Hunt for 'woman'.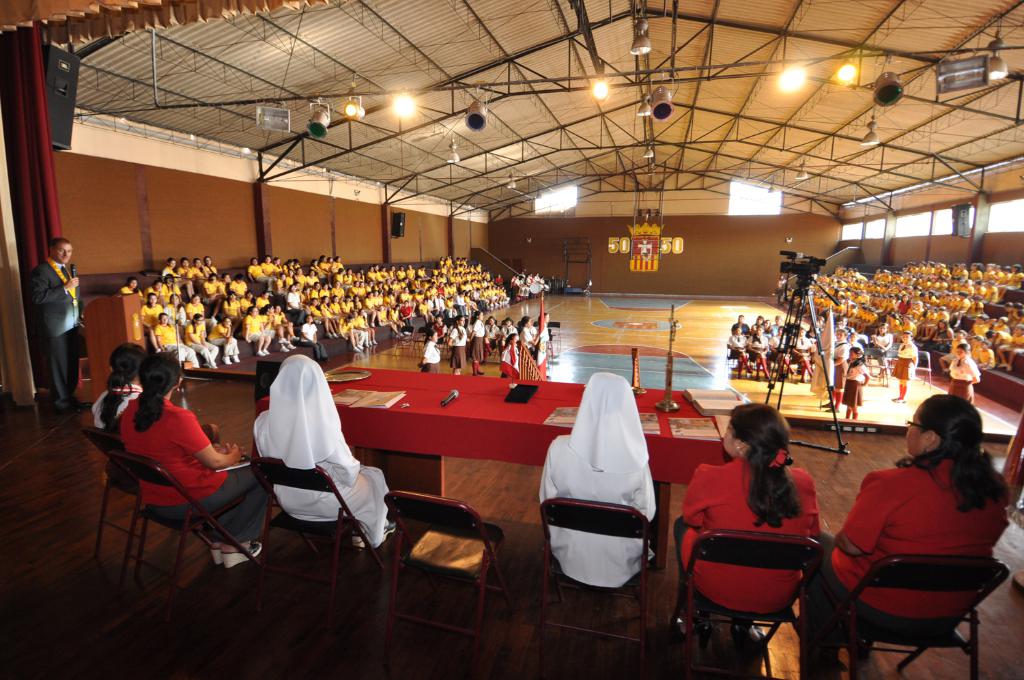
Hunted down at <bbox>90, 345, 144, 437</bbox>.
